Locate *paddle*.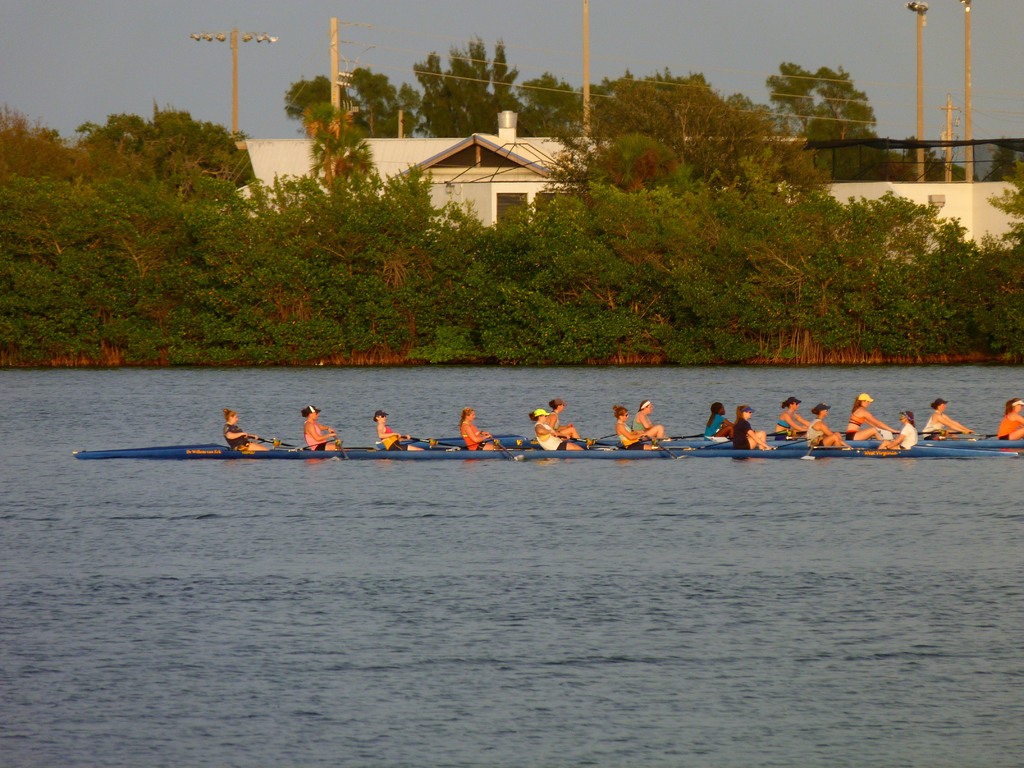
Bounding box: rect(396, 428, 454, 452).
